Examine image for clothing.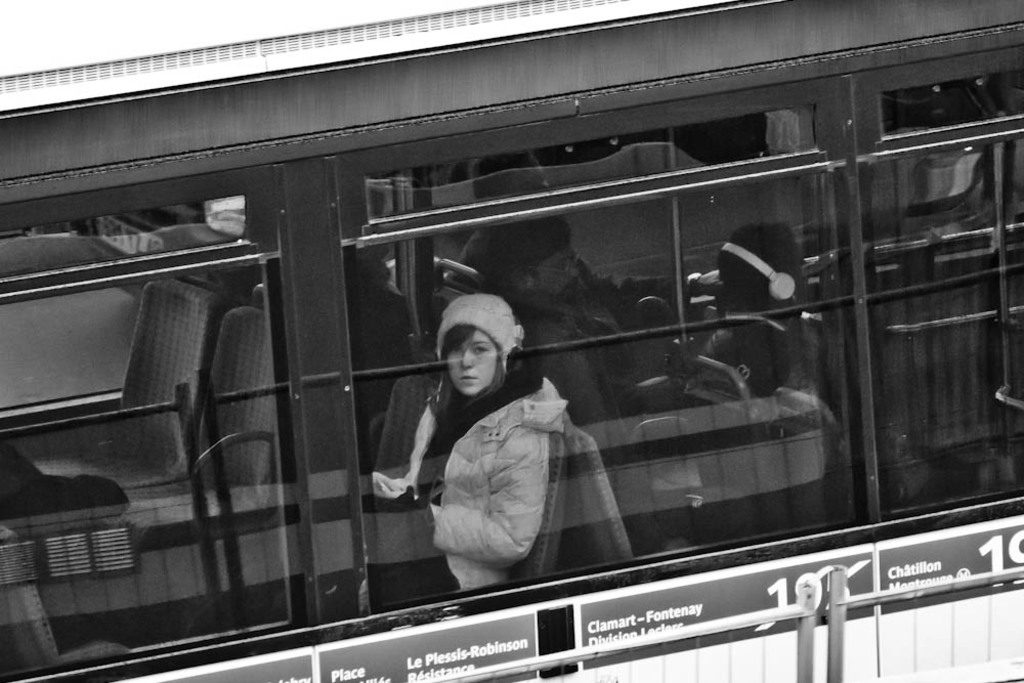
Examination result: 406/351/589/599.
